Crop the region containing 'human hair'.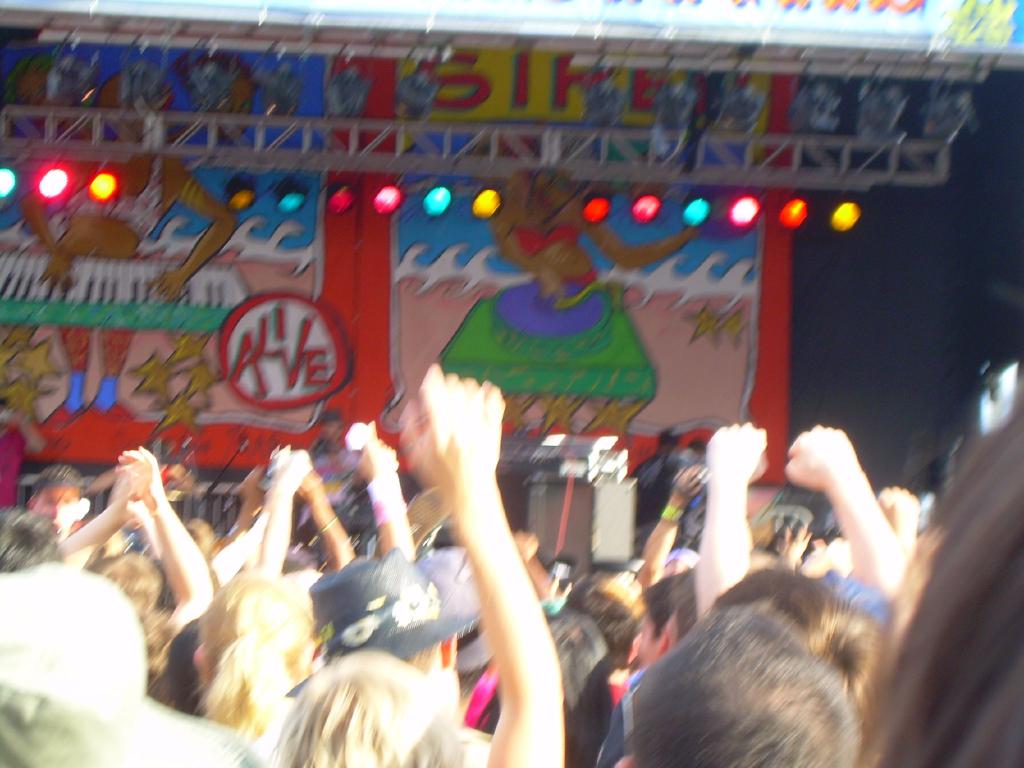
Crop region: [633,605,878,767].
